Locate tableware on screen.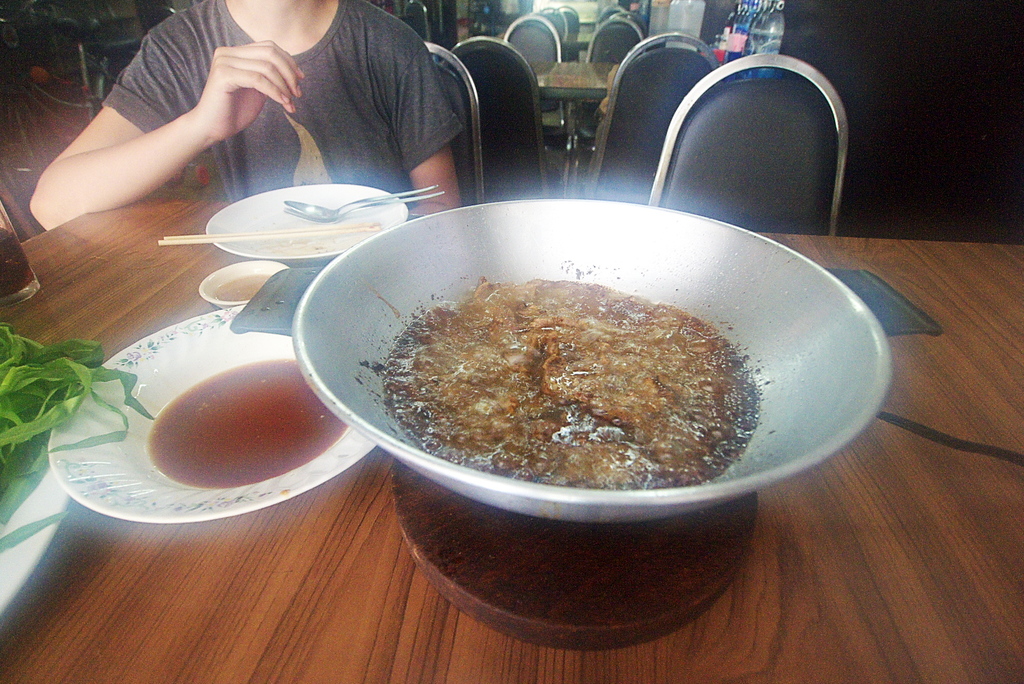
On screen at {"left": 0, "top": 200, "right": 42, "bottom": 310}.
